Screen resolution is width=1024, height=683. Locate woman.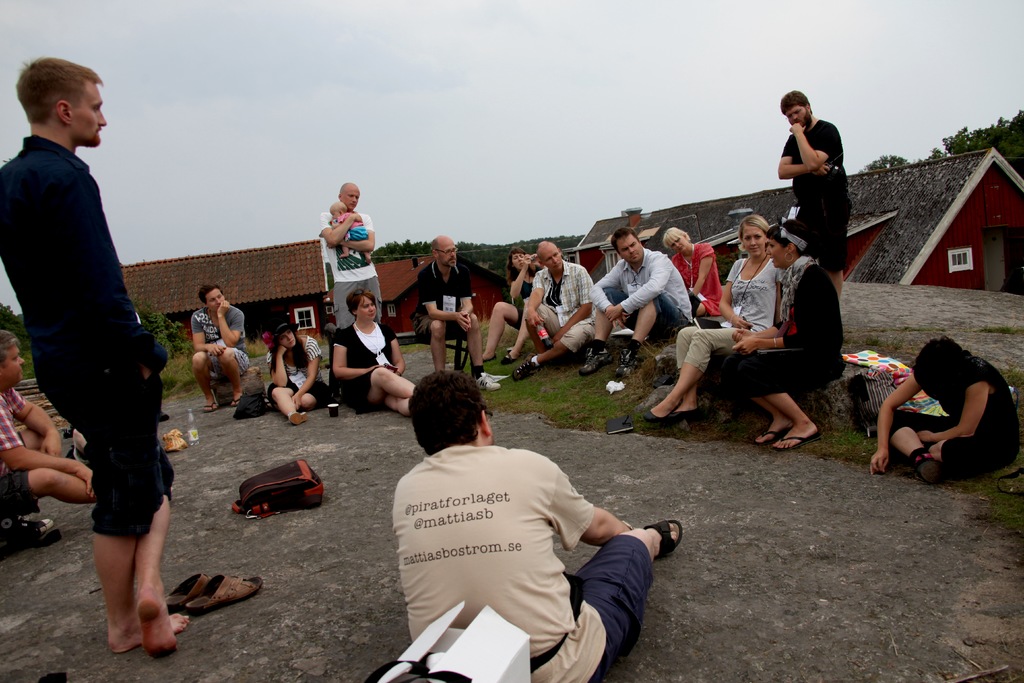
636/213/785/434.
